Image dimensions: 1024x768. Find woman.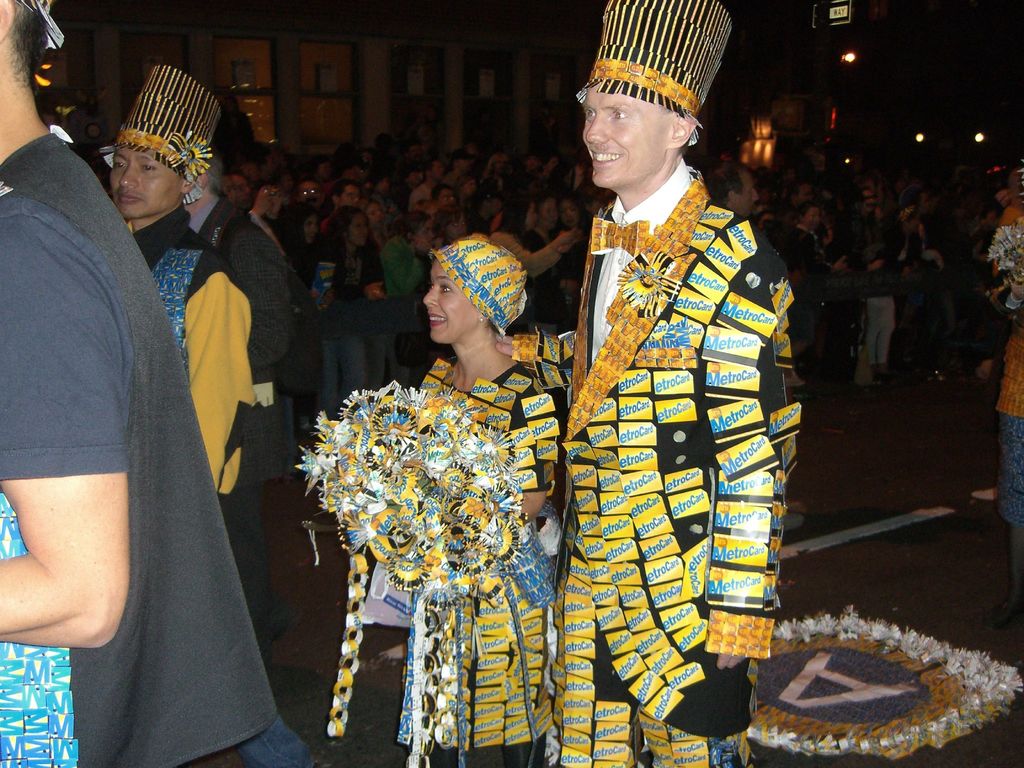
302, 235, 566, 751.
